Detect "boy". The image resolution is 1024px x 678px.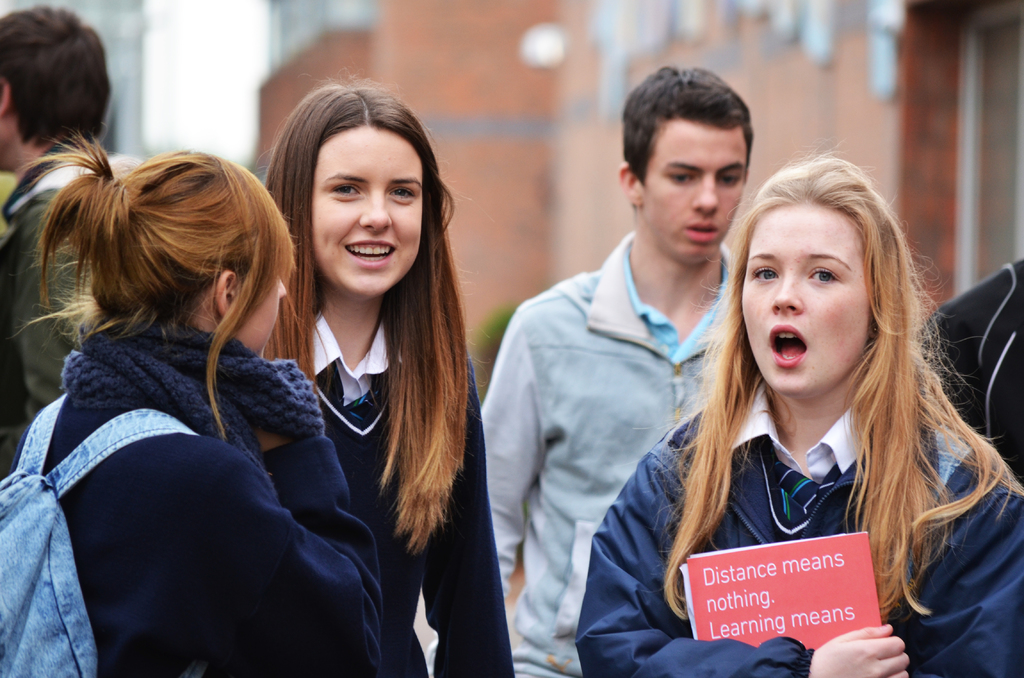
box(492, 99, 831, 677).
